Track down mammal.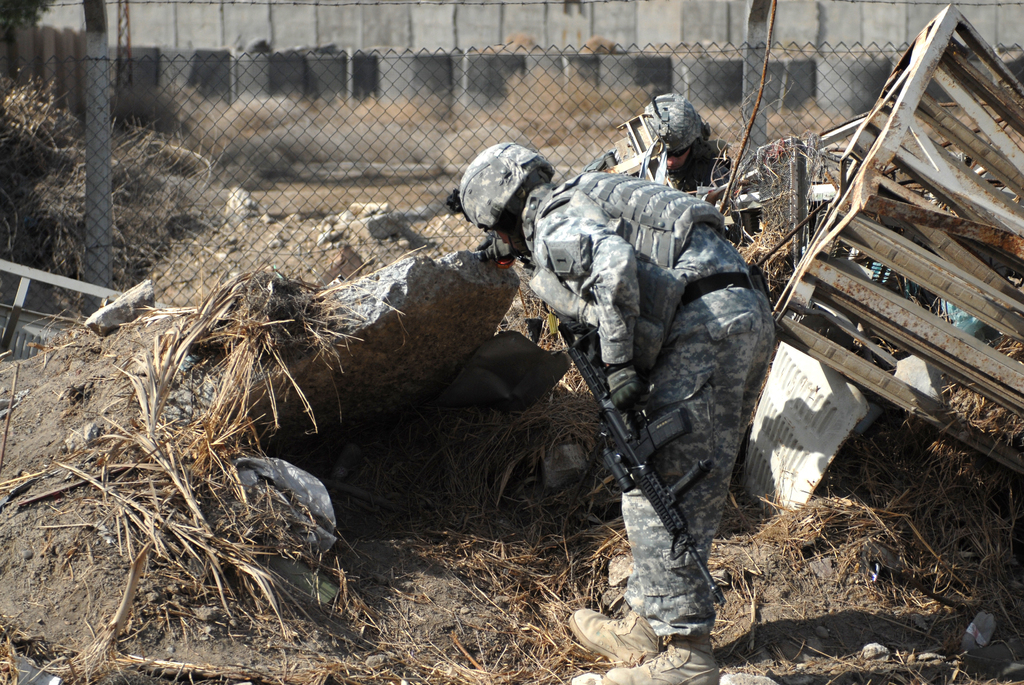
Tracked to [596,93,767,473].
